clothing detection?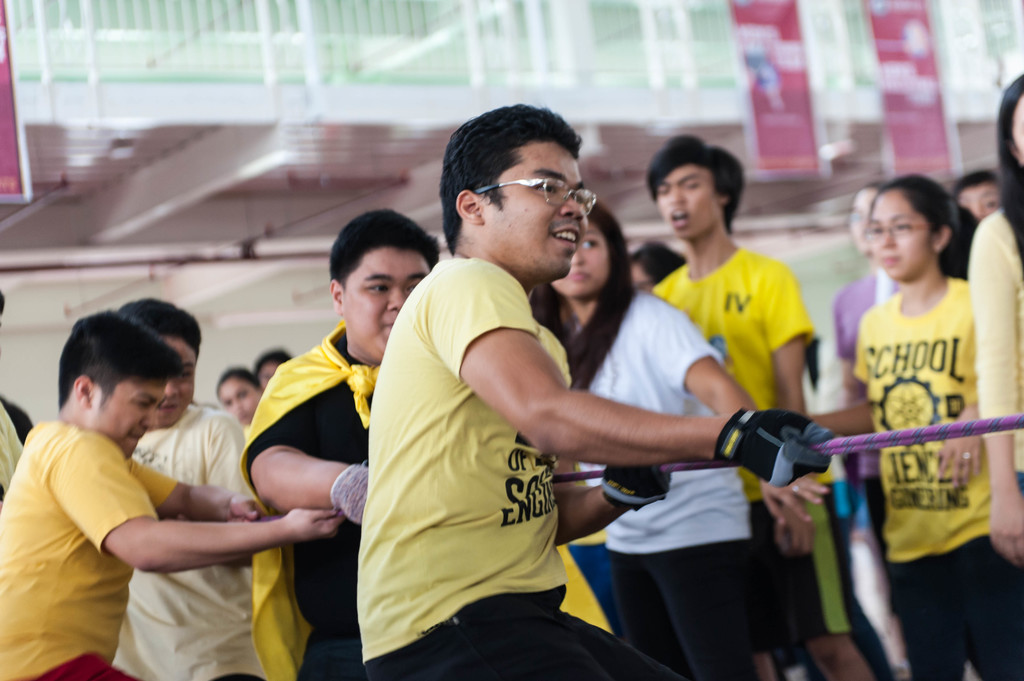
0/417/172/680
